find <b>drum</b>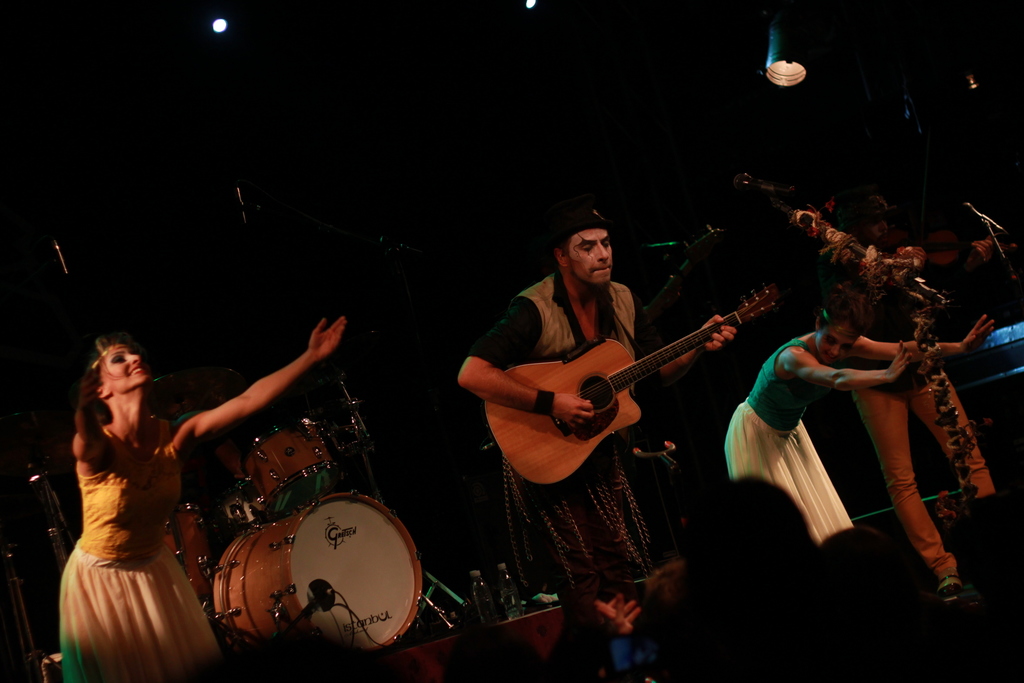
region(241, 418, 337, 516)
